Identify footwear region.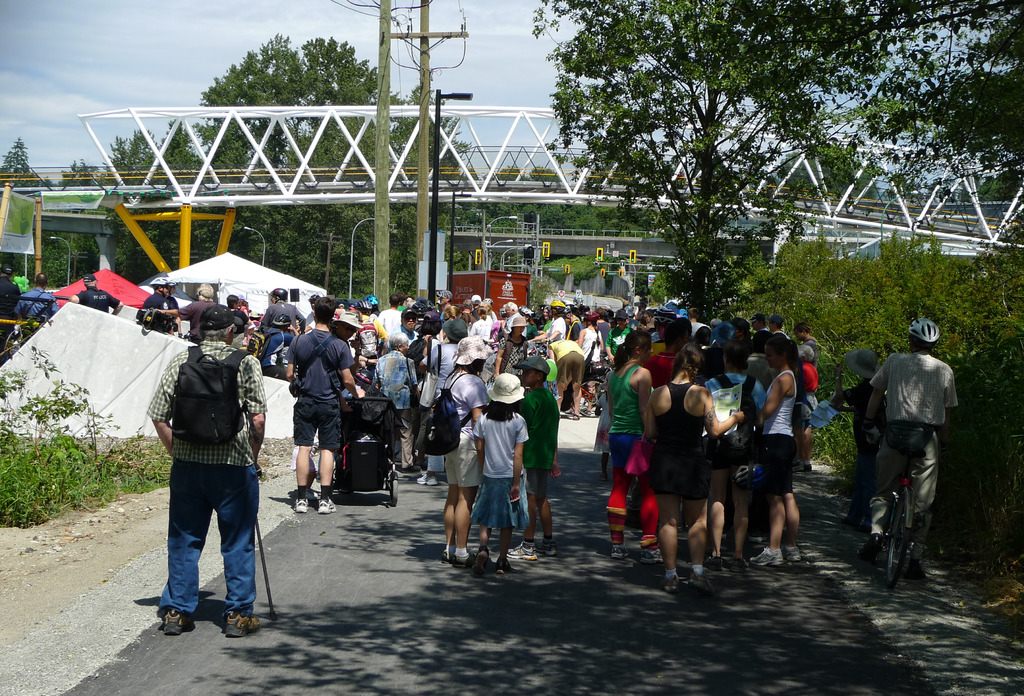
Region: 417/471/438/486.
